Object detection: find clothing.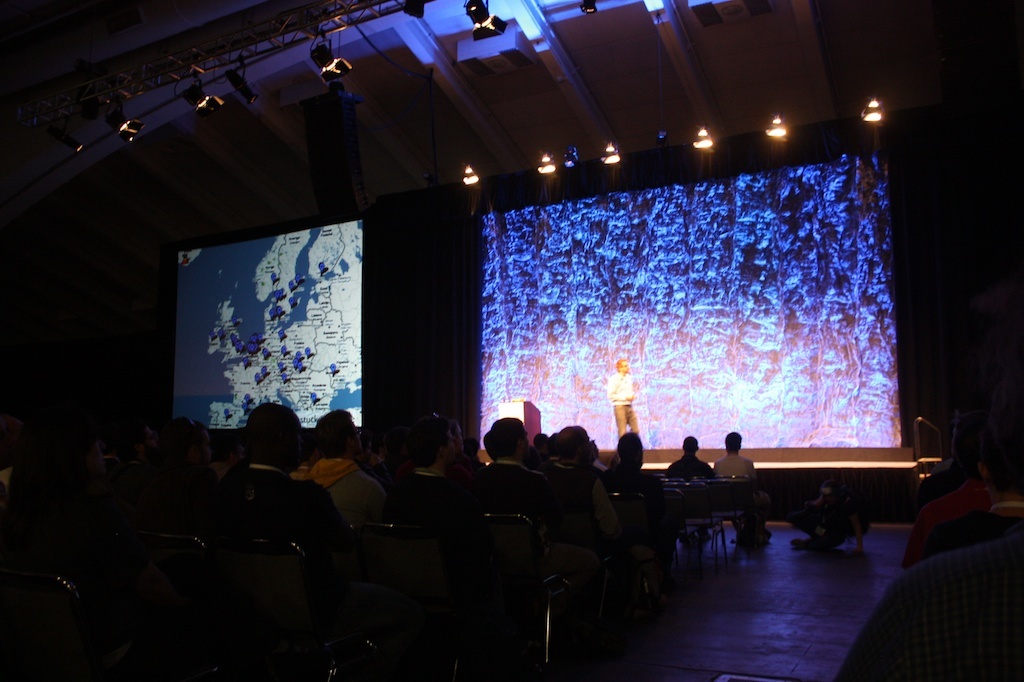
930,455,952,471.
